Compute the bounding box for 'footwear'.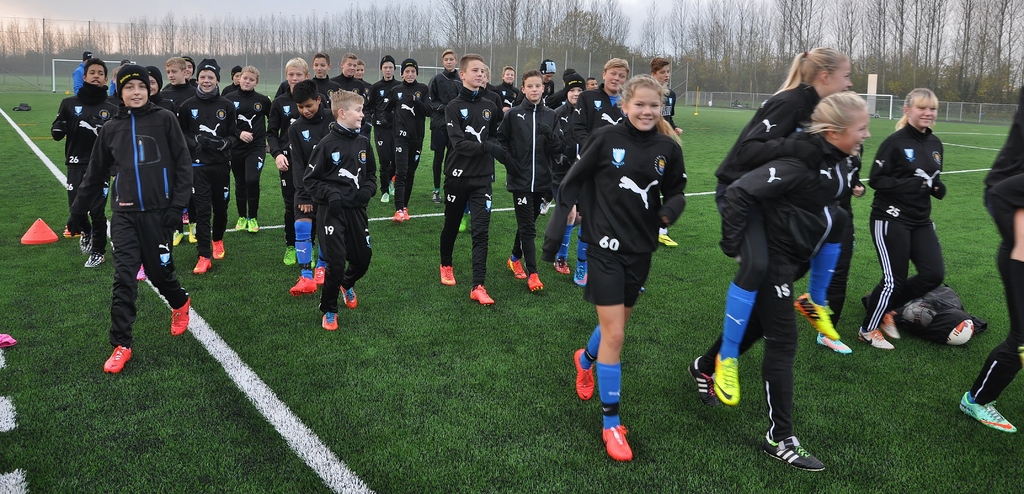
284:244:298:266.
